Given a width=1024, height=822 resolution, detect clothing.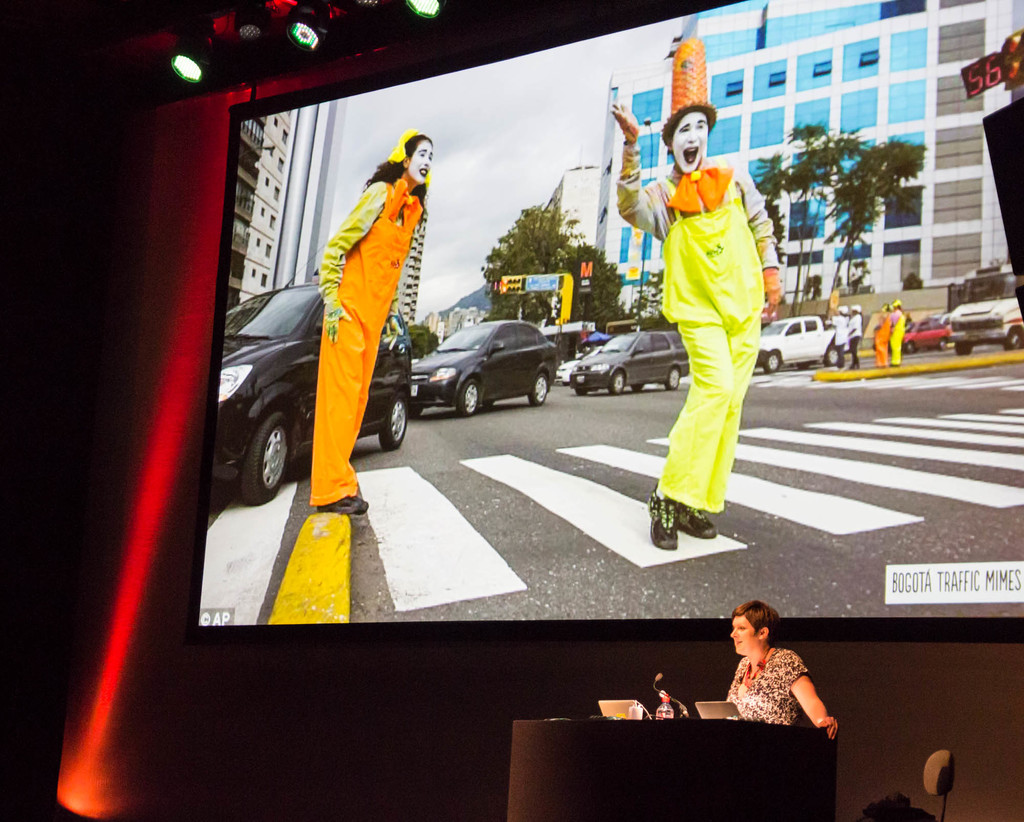
box(851, 315, 862, 366).
